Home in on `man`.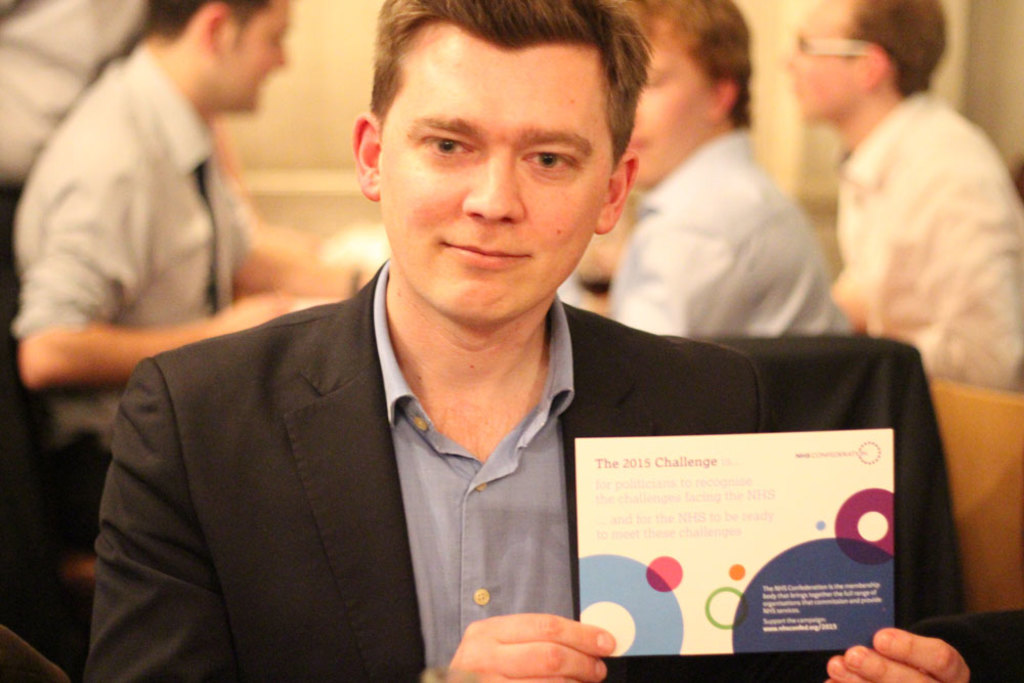
Homed in at (left=610, top=0, right=850, bottom=341).
